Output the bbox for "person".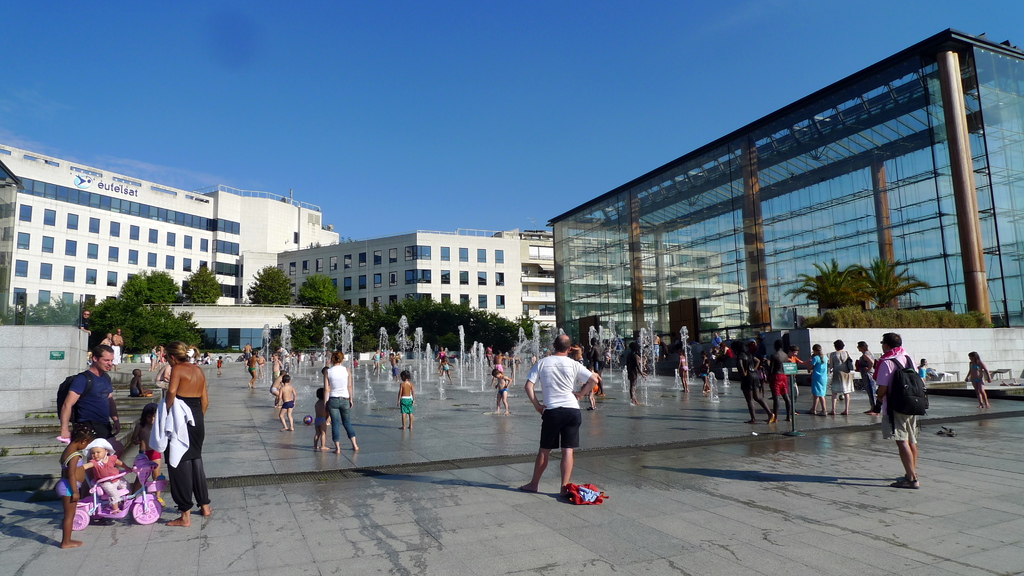
321,364,330,376.
